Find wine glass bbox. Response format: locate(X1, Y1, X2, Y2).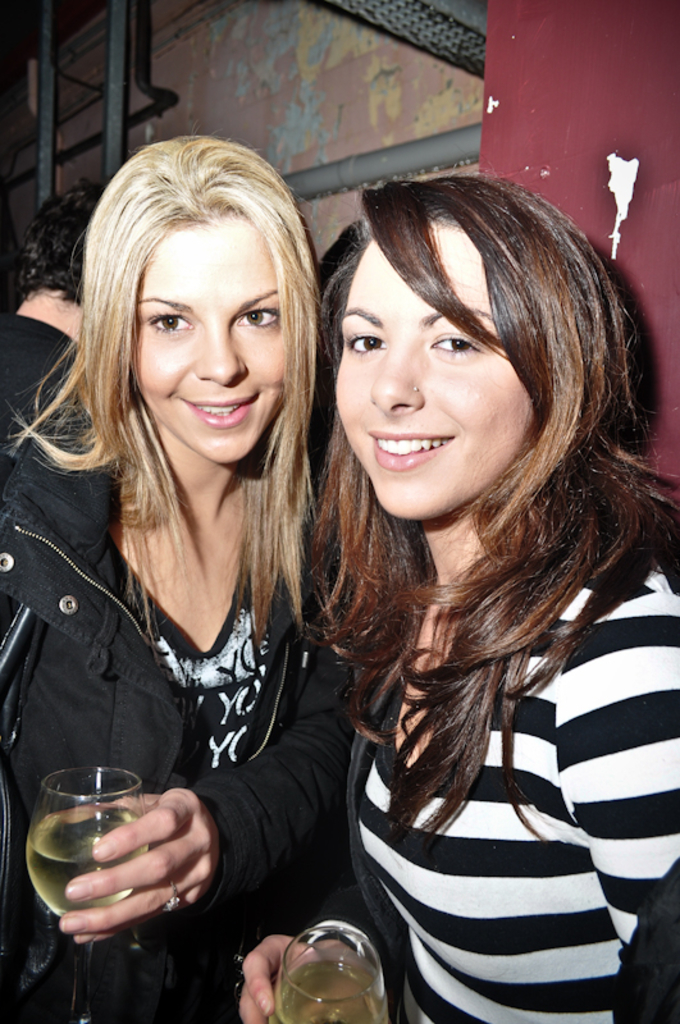
locate(266, 933, 388, 1023).
